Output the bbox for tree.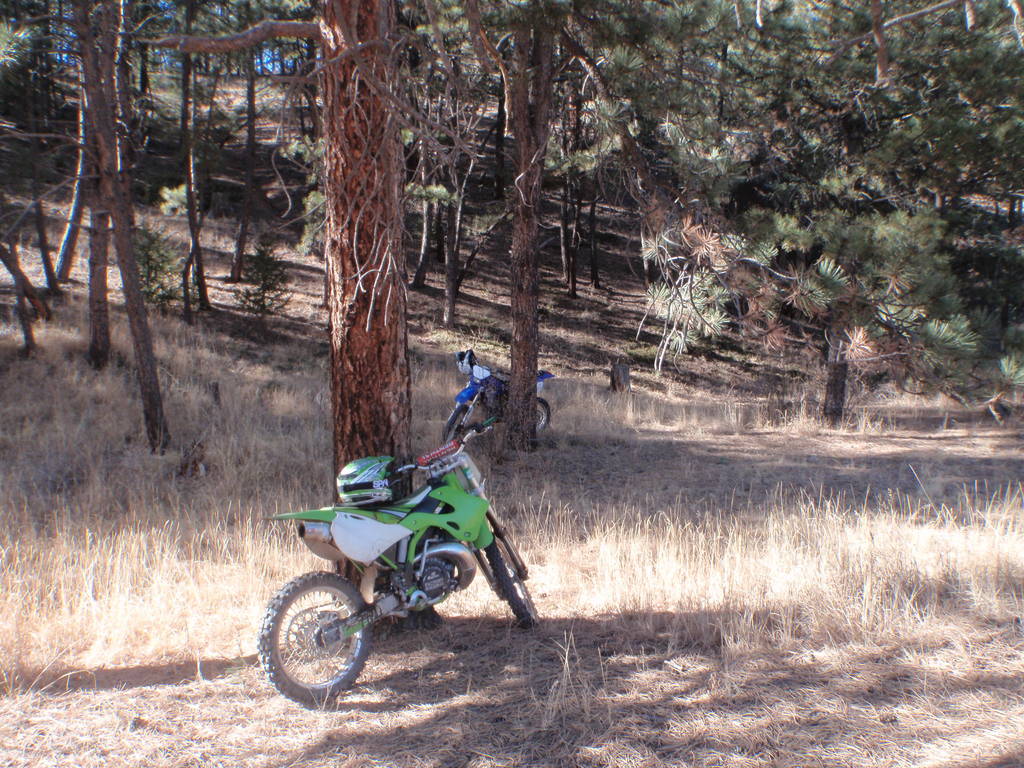
(left=144, top=2, right=348, bottom=311).
